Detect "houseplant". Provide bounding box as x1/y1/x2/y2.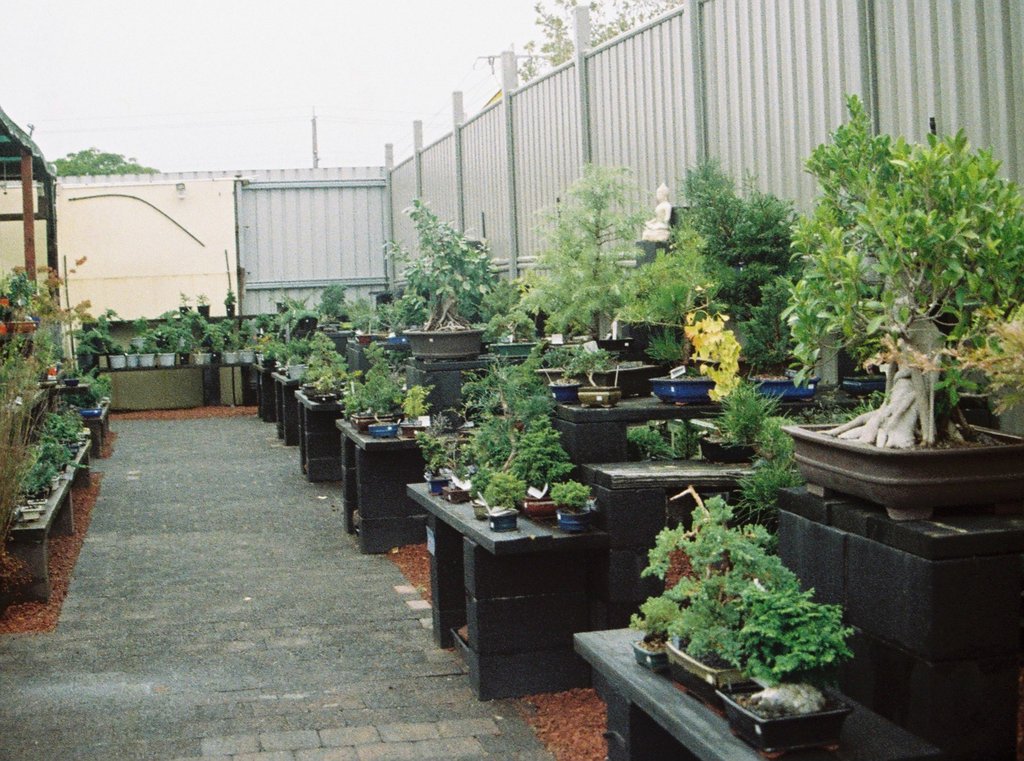
353/368/408/441.
